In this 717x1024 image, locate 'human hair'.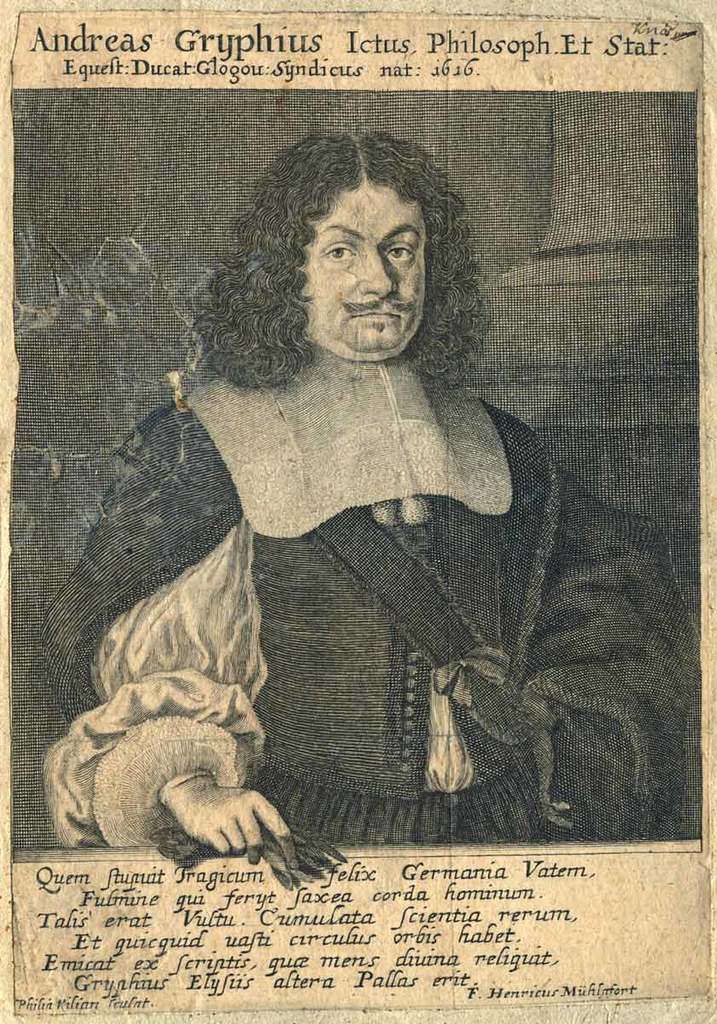
Bounding box: detection(182, 126, 483, 434).
